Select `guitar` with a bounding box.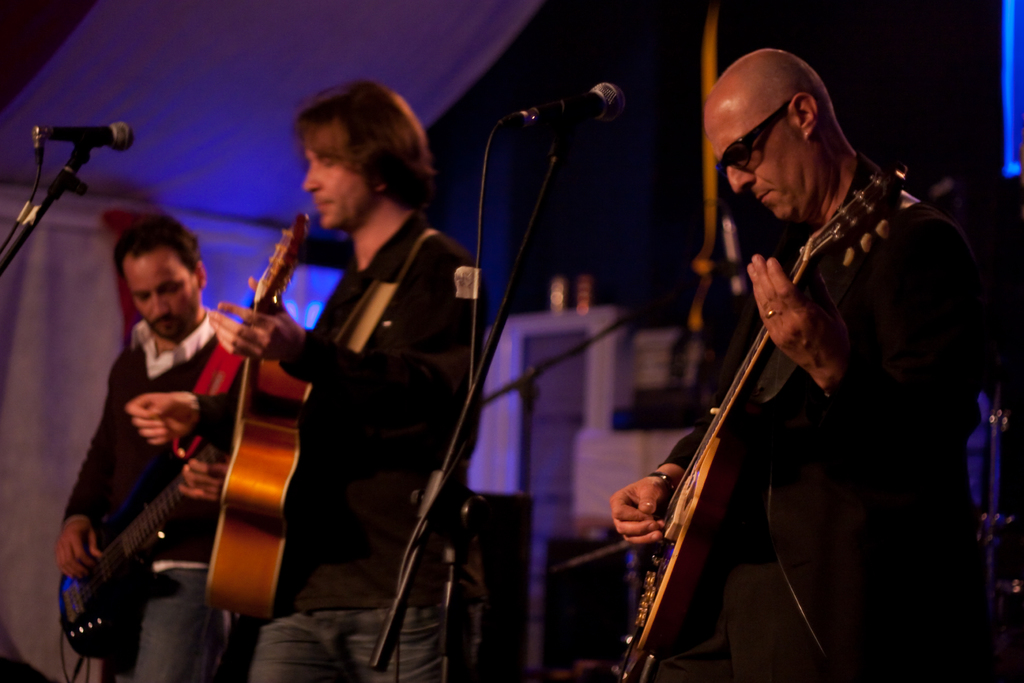
detection(615, 160, 913, 682).
